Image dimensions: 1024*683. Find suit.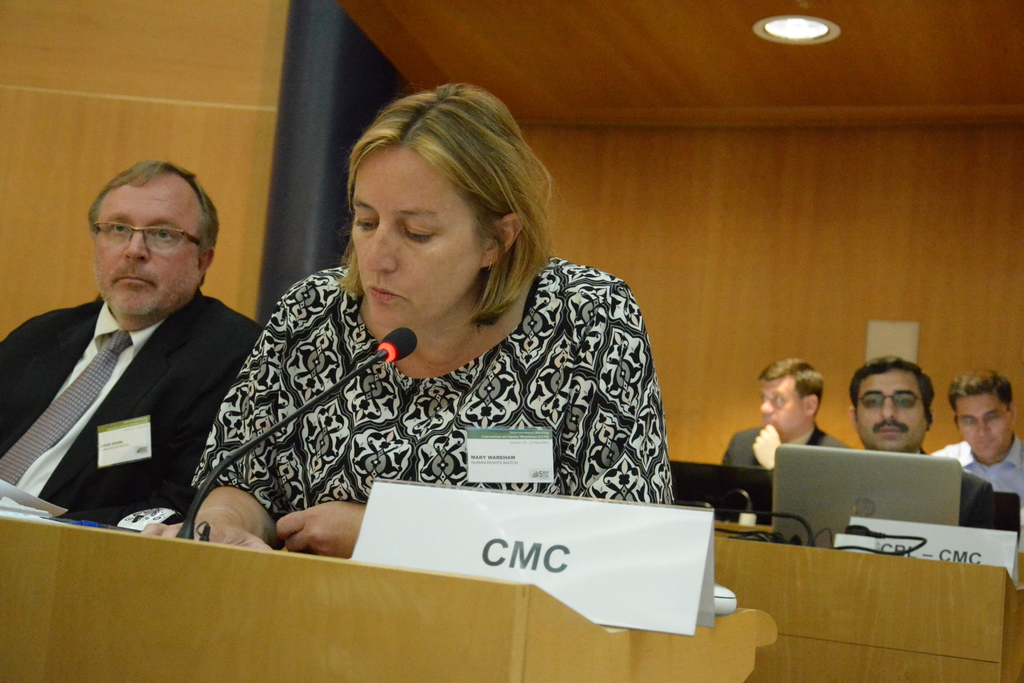
(x1=11, y1=184, x2=264, y2=568).
